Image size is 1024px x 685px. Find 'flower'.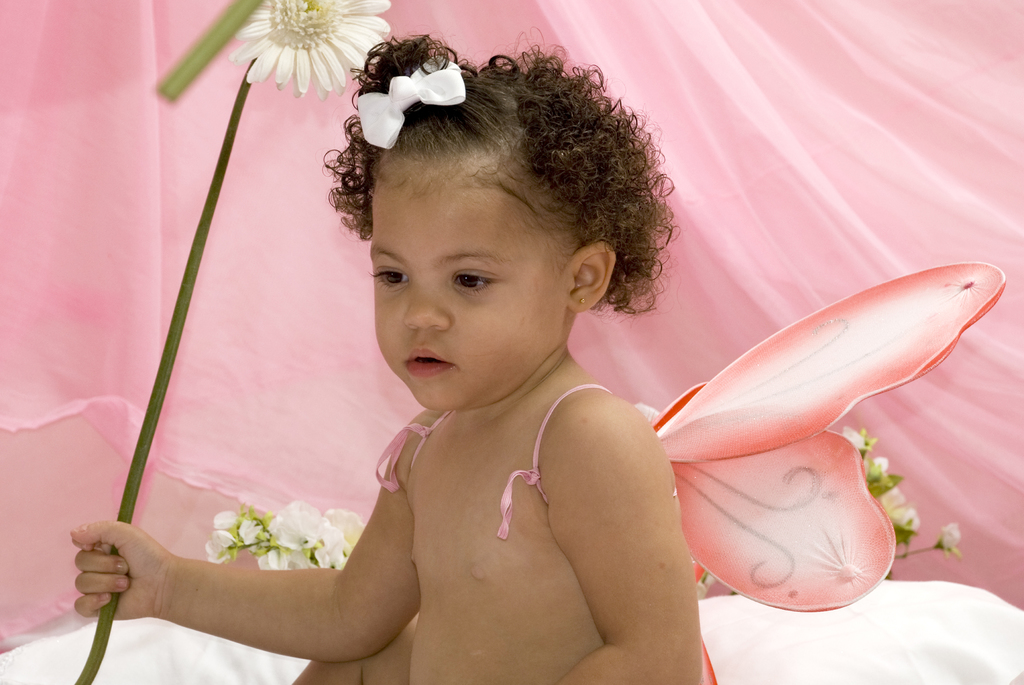
(210, 0, 391, 94).
